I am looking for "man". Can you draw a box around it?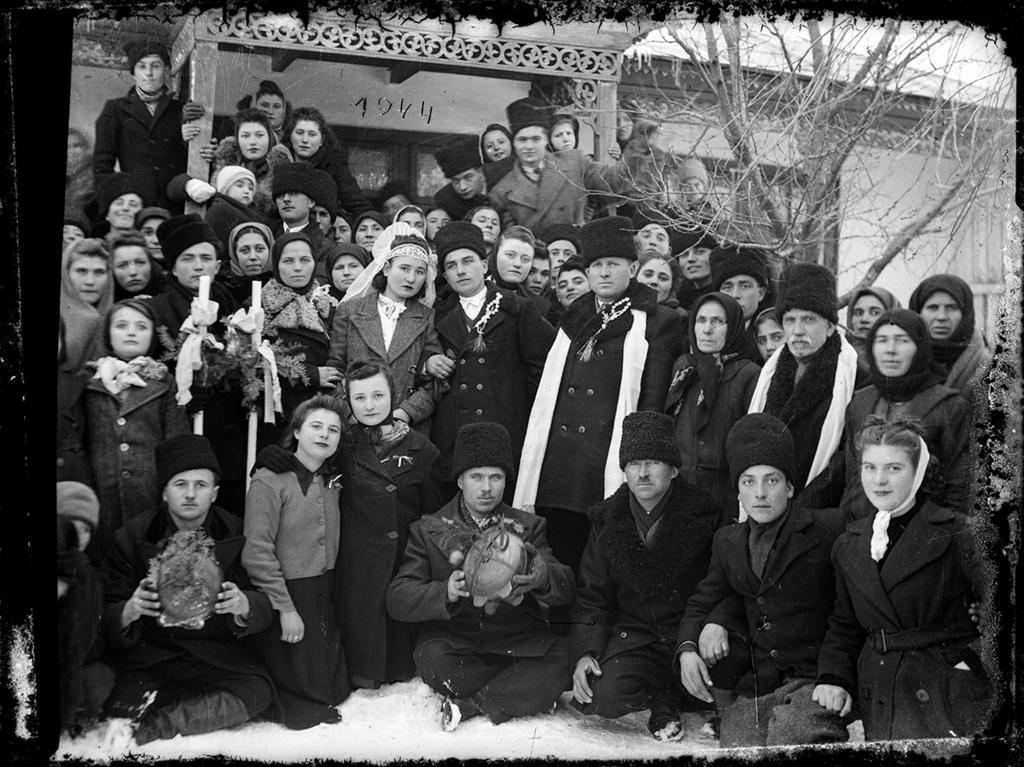
Sure, the bounding box is crop(418, 223, 559, 526).
